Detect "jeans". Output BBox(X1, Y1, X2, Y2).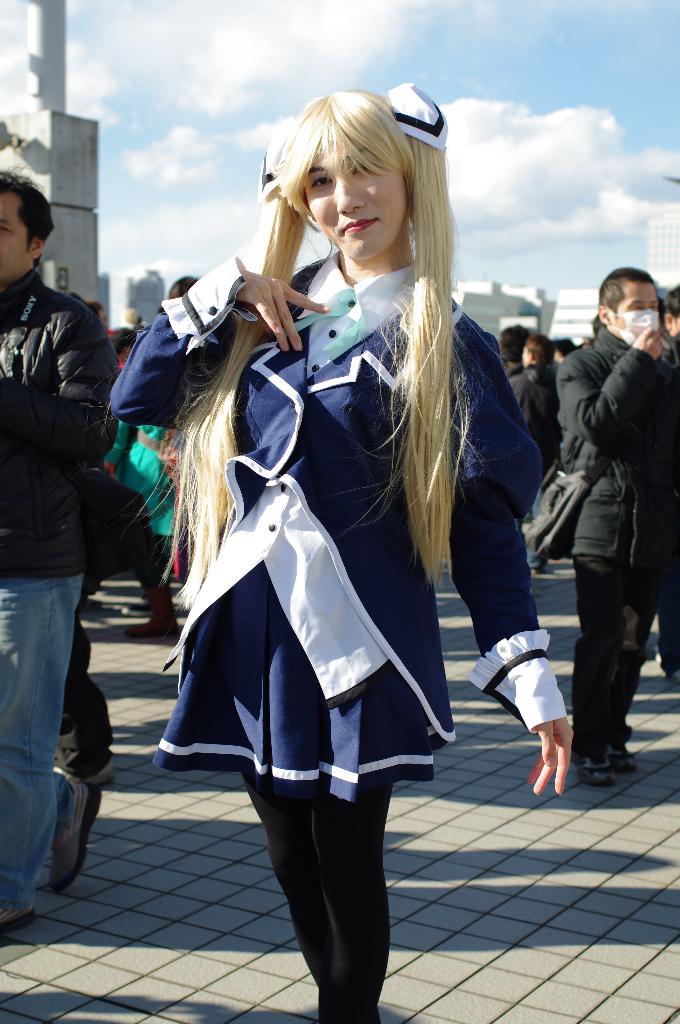
BBox(12, 584, 102, 925).
